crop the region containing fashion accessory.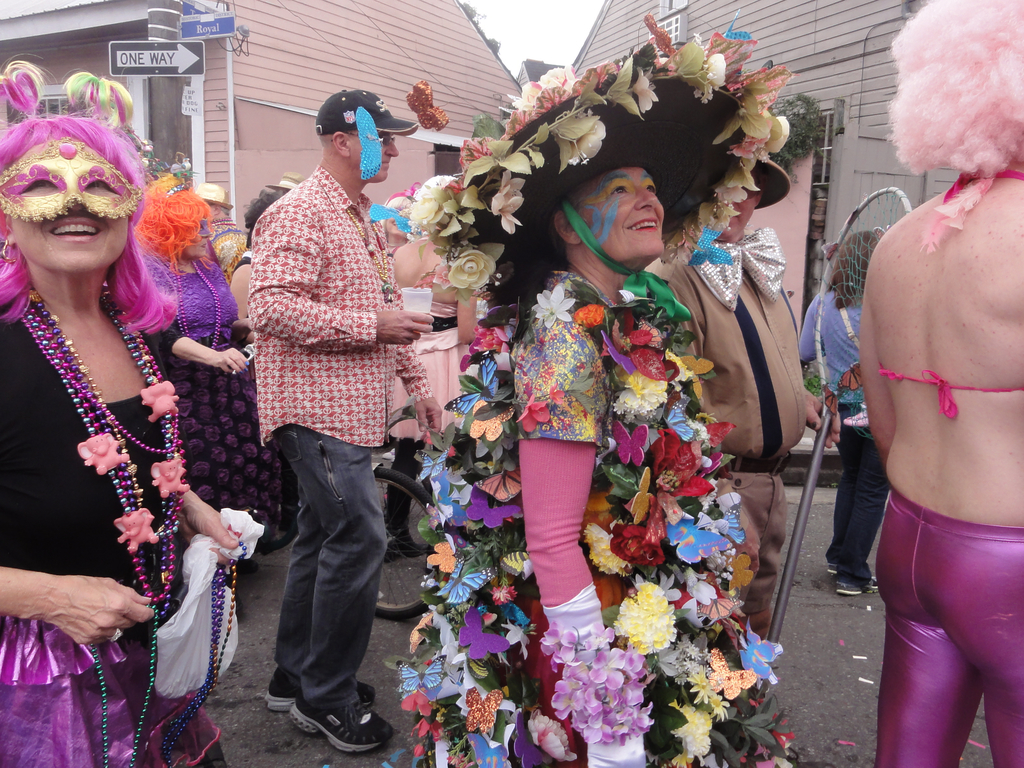
Crop region: 106 623 127 644.
